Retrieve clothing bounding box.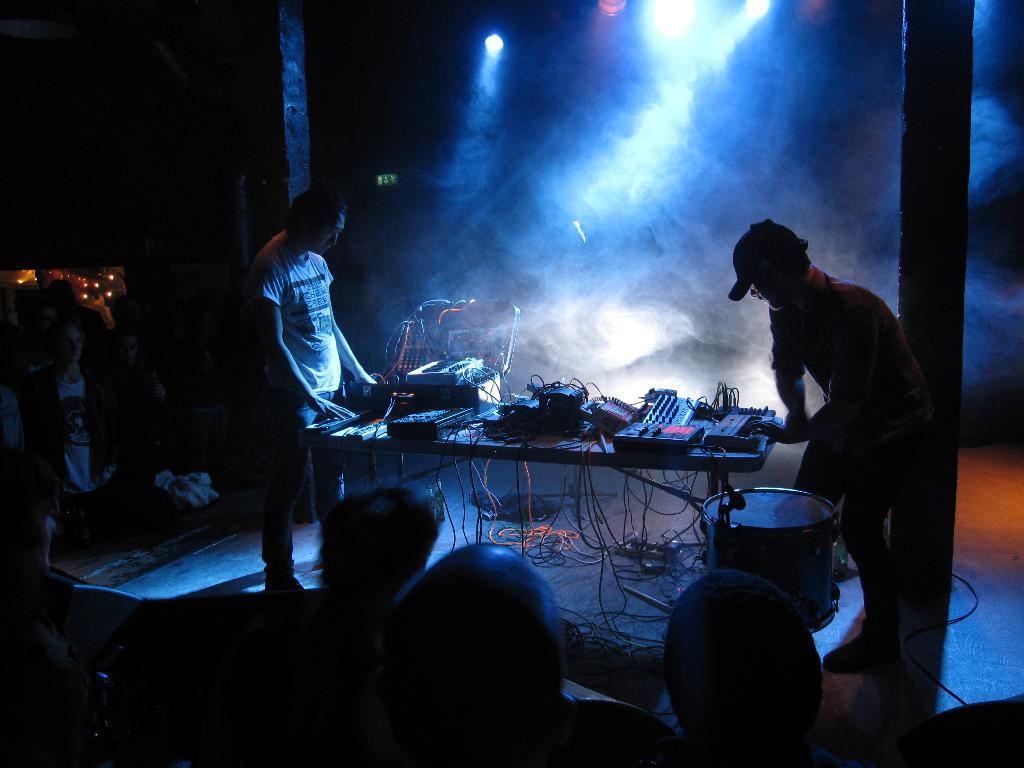
Bounding box: region(742, 260, 912, 608).
